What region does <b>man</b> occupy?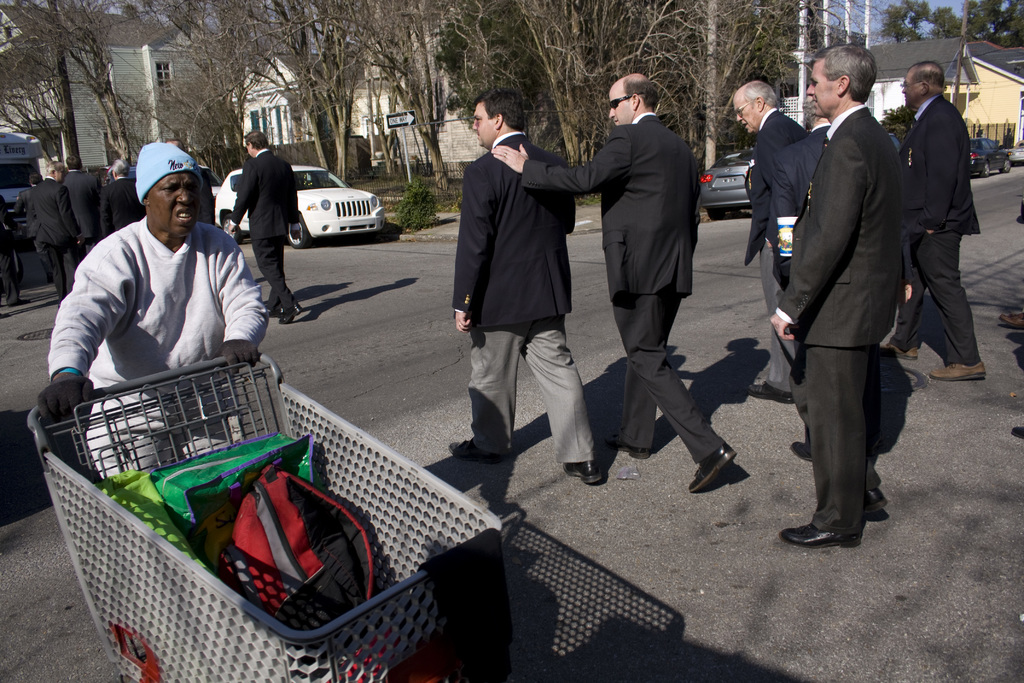
bbox=(230, 129, 319, 315).
